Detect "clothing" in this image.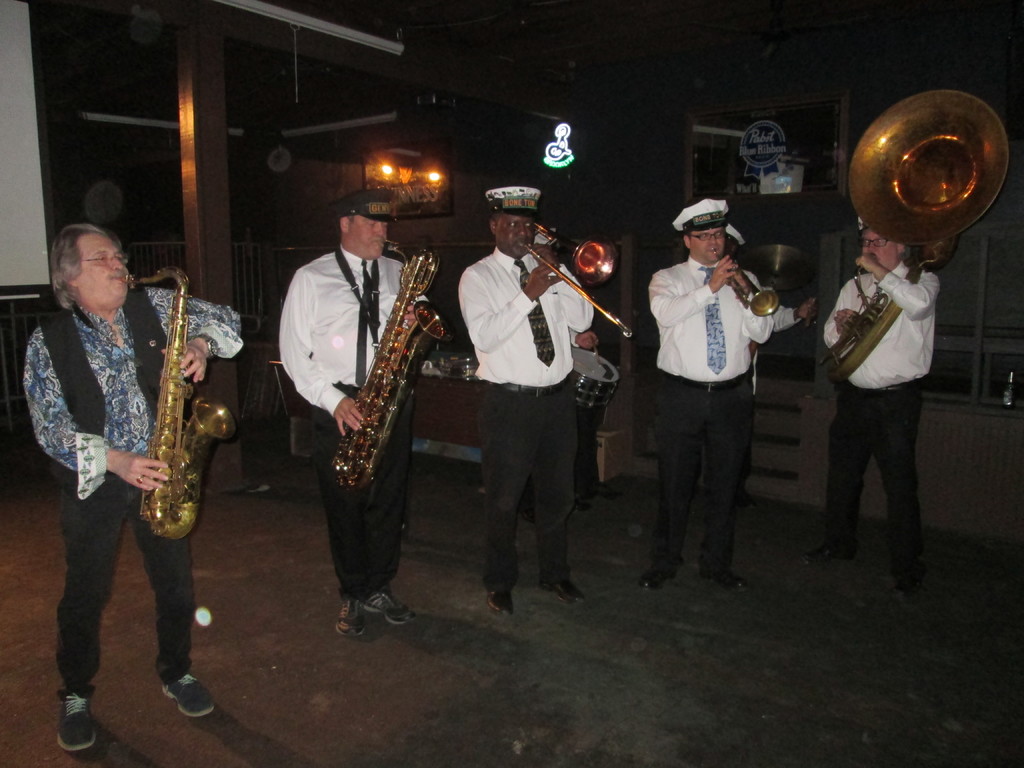
Detection: BBox(815, 215, 965, 524).
